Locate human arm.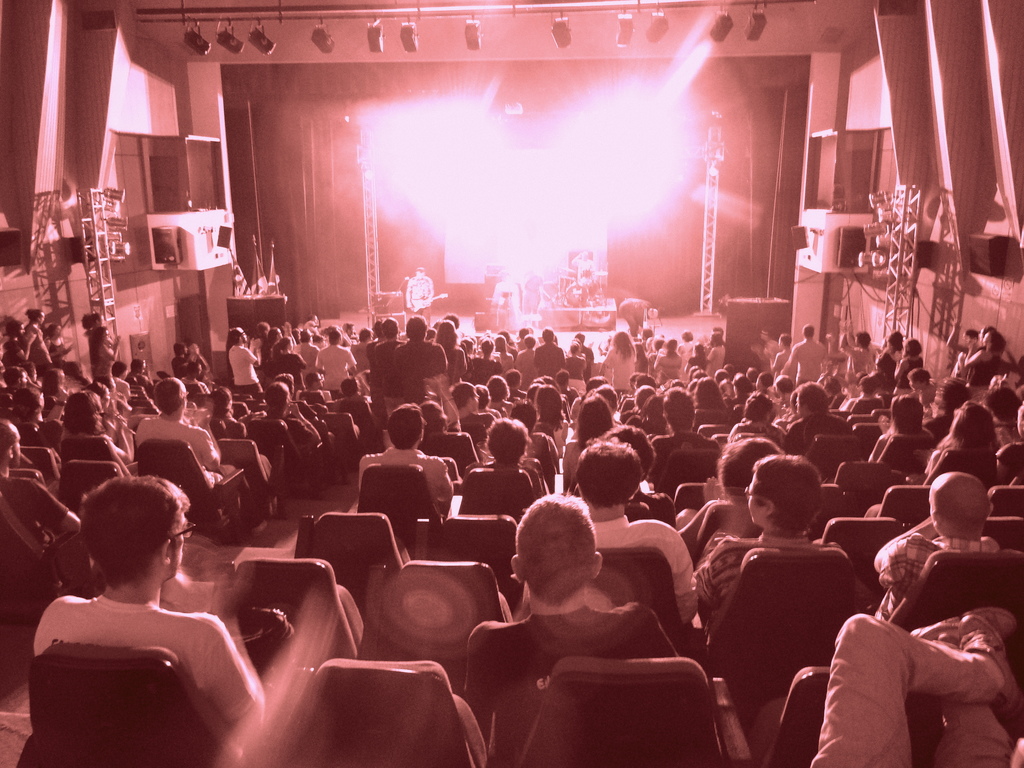
Bounding box: bbox=[20, 472, 86, 535].
